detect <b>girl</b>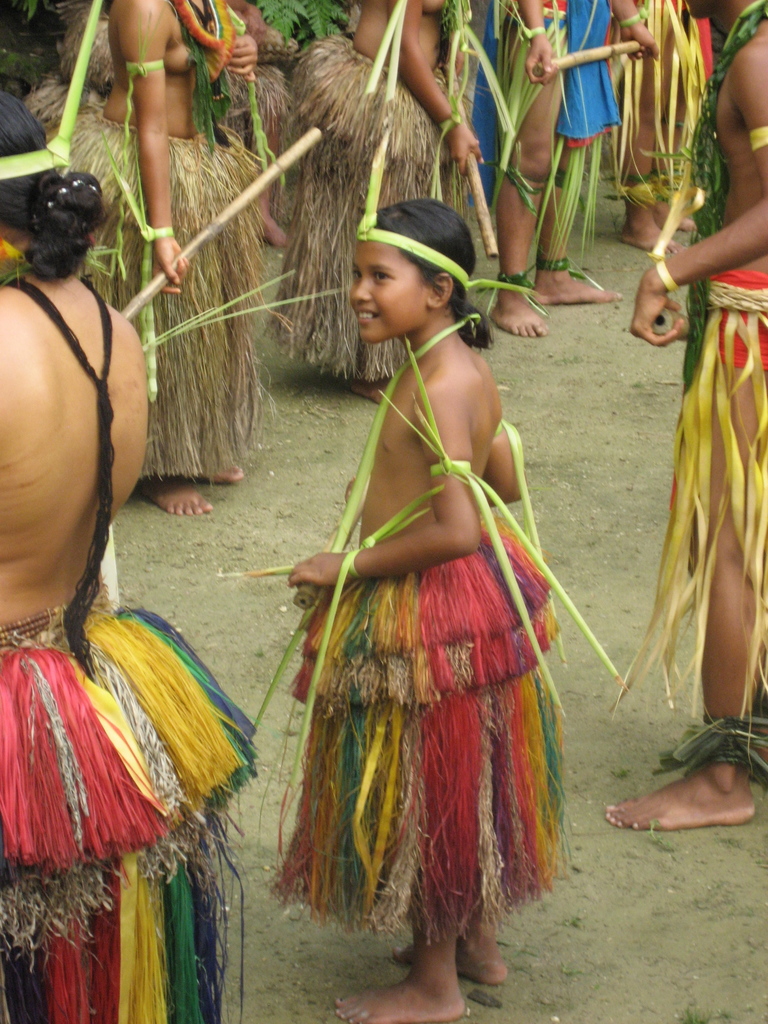
[257,132,623,1023]
